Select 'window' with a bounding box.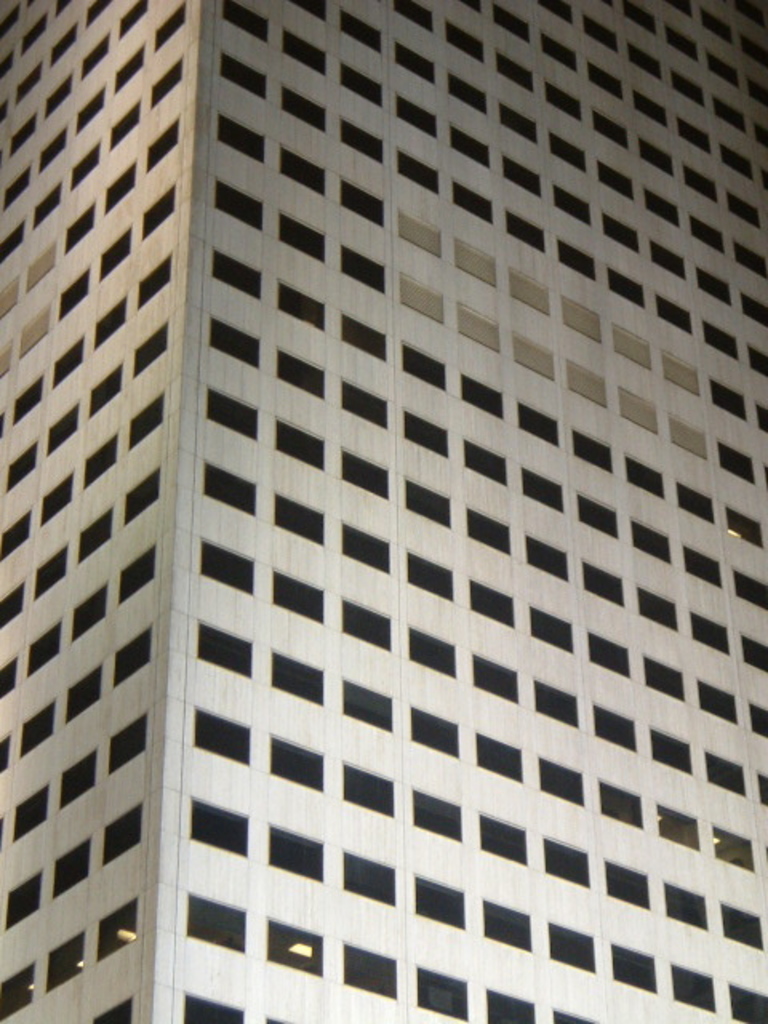
detection(18, 694, 58, 758).
